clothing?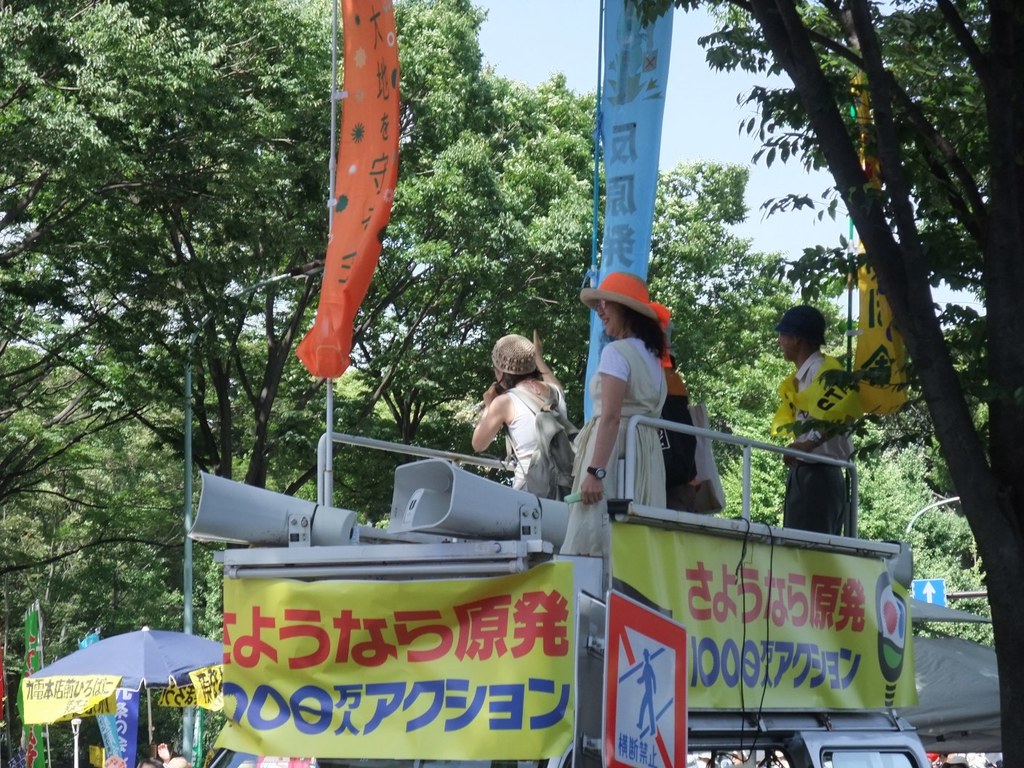
crop(561, 335, 665, 553)
